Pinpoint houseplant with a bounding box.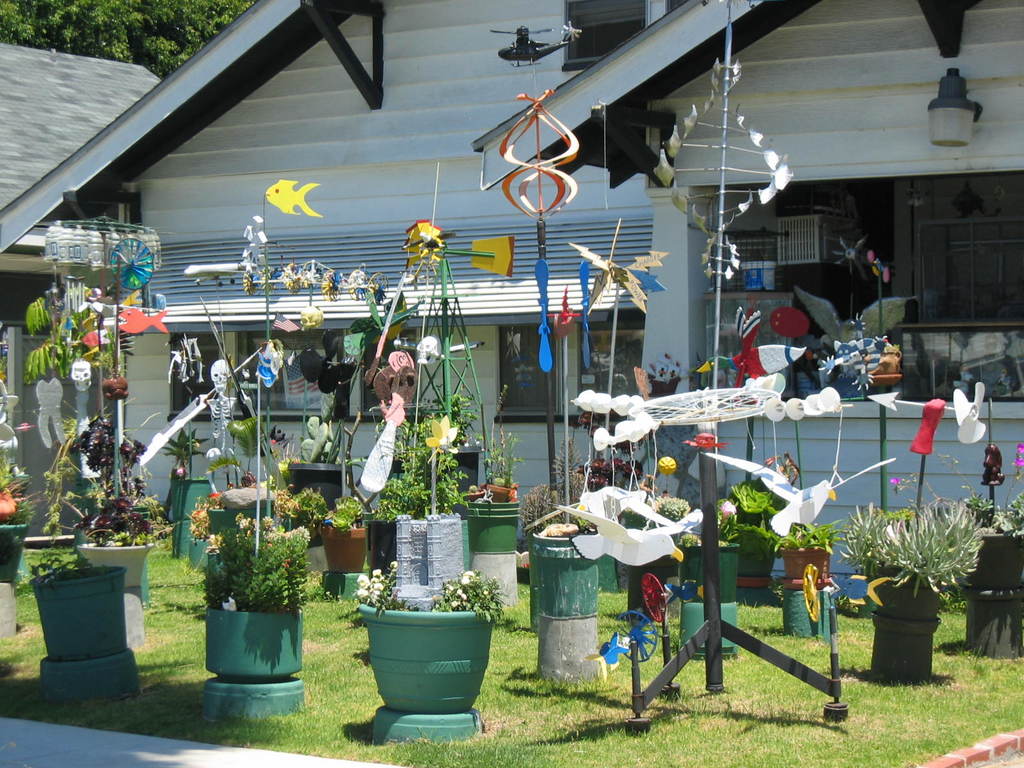
<region>204, 416, 273, 534</region>.
